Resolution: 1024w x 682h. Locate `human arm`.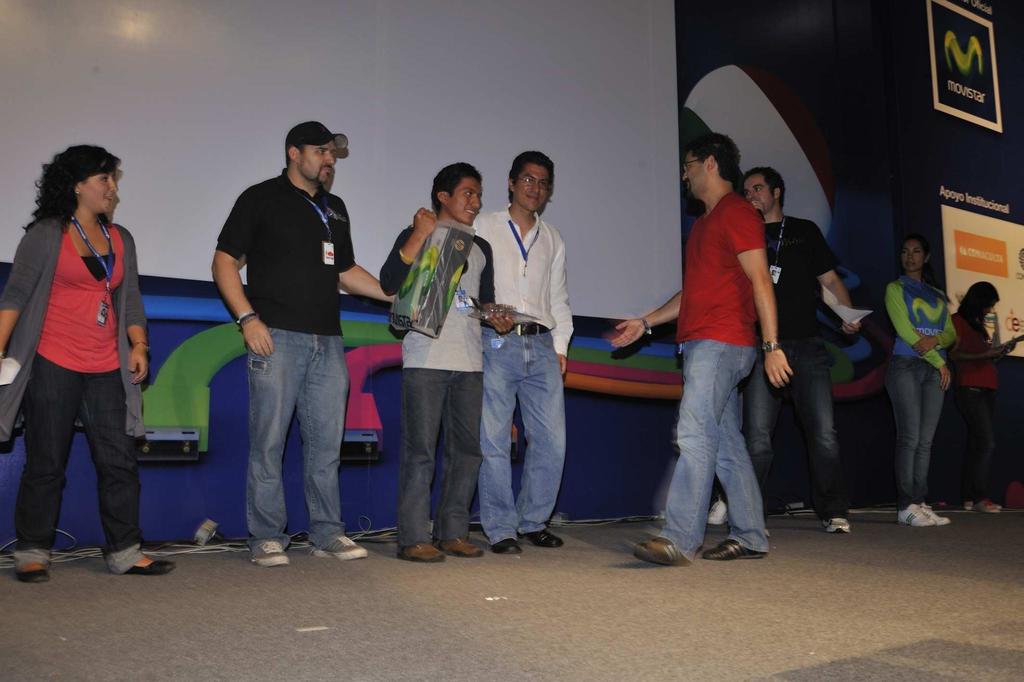
(540, 229, 576, 373).
